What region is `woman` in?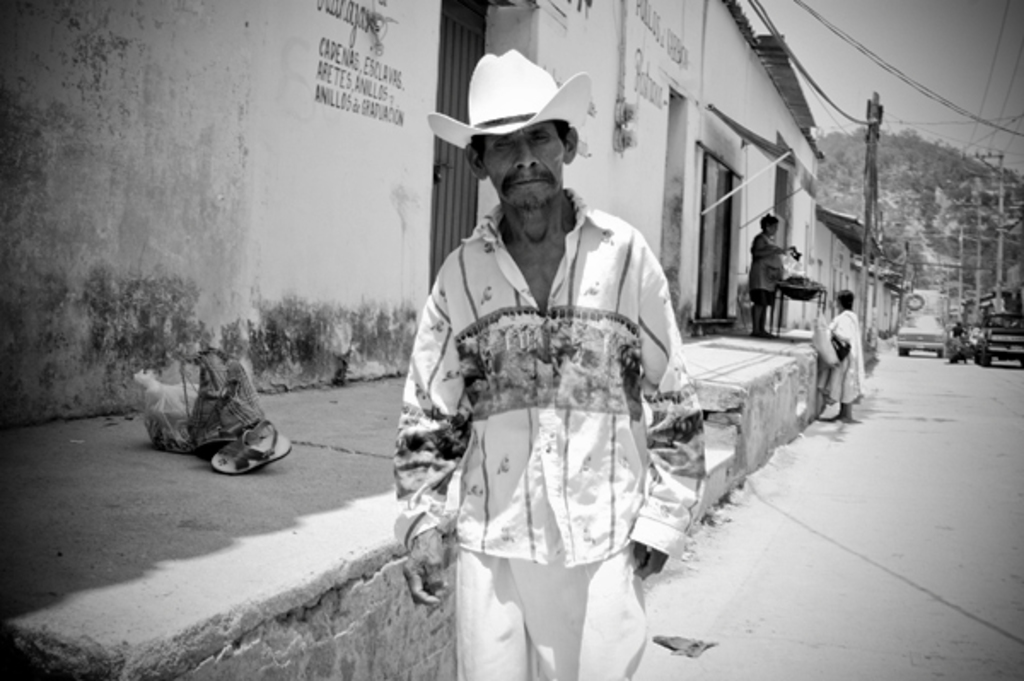
741 208 795 333.
